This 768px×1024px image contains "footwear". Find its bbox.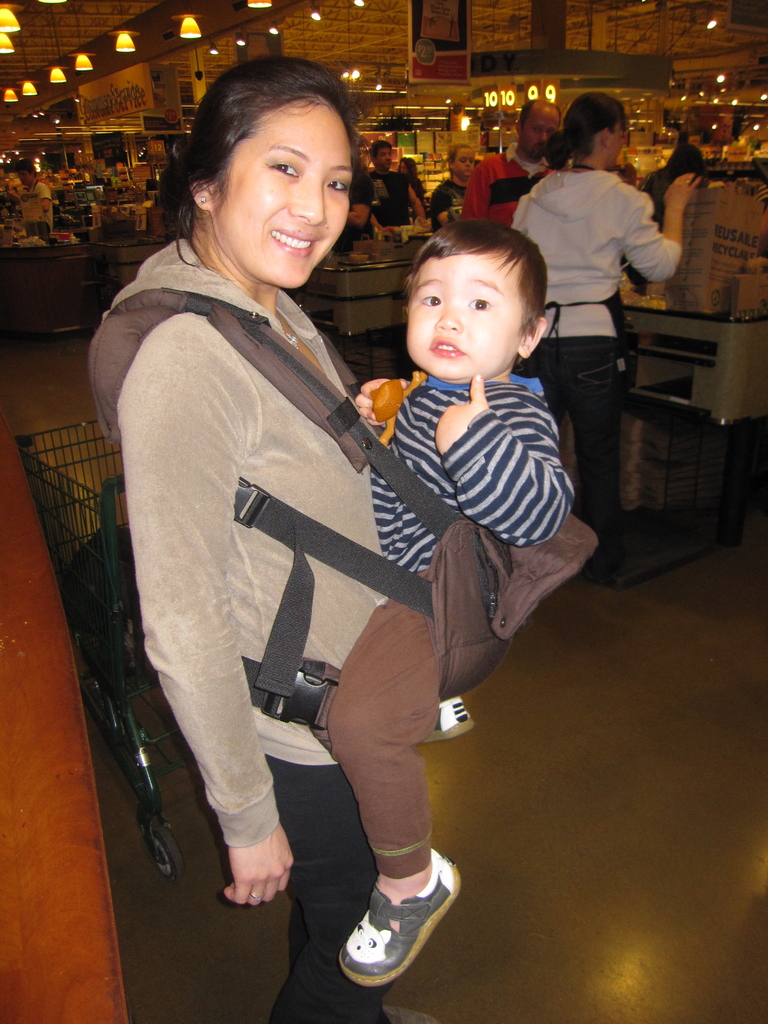
<region>422, 693, 471, 742</region>.
